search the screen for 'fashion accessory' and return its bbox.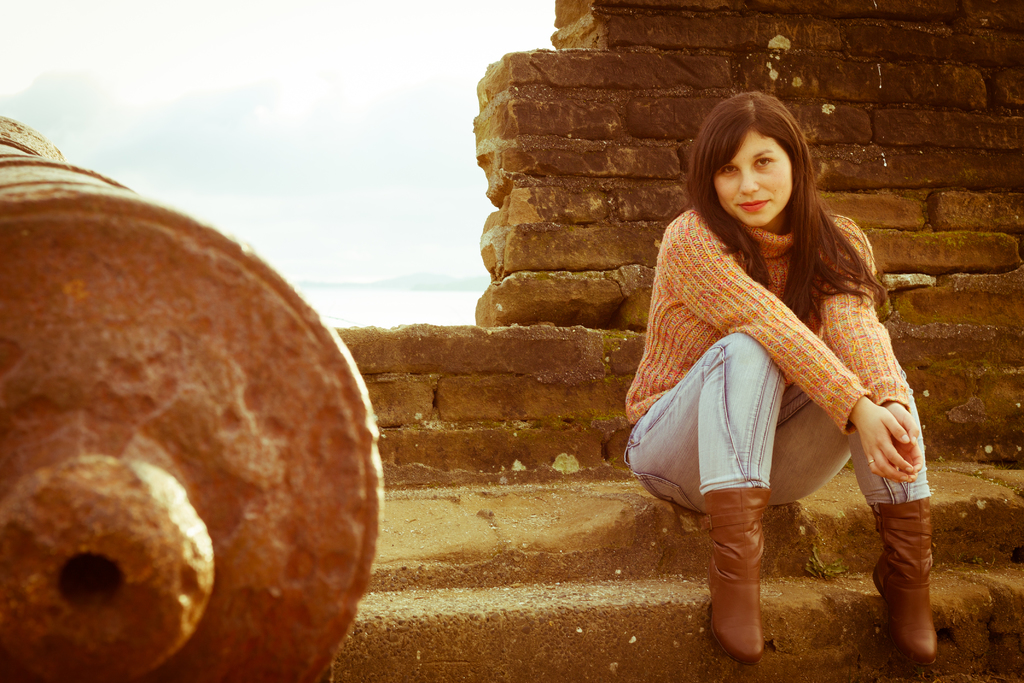
Found: Rect(871, 495, 940, 667).
